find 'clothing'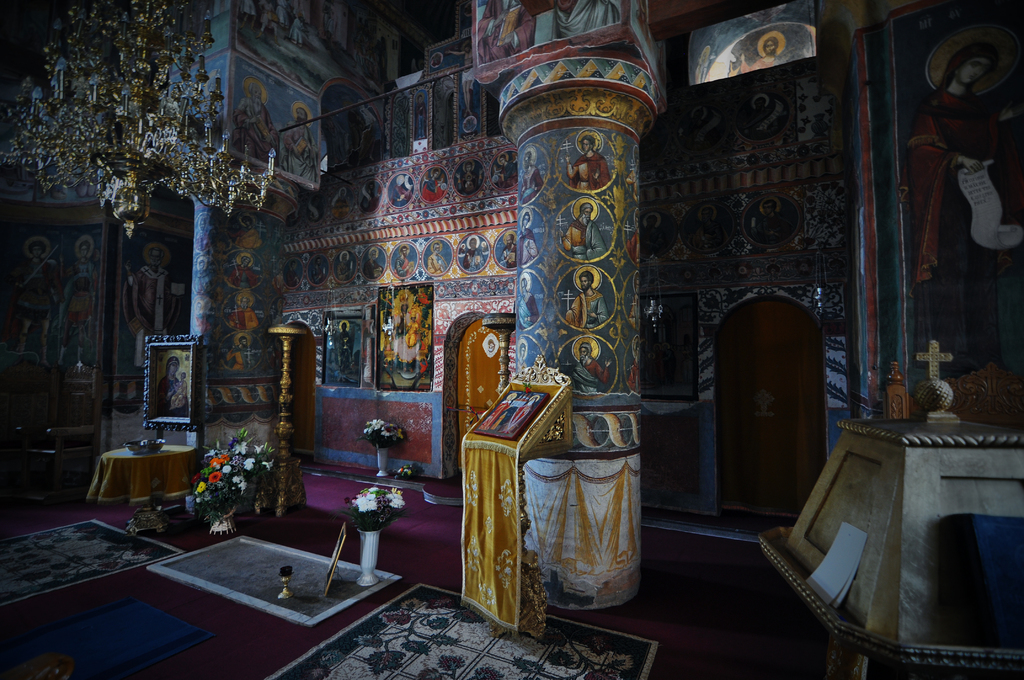
(361, 190, 379, 213)
